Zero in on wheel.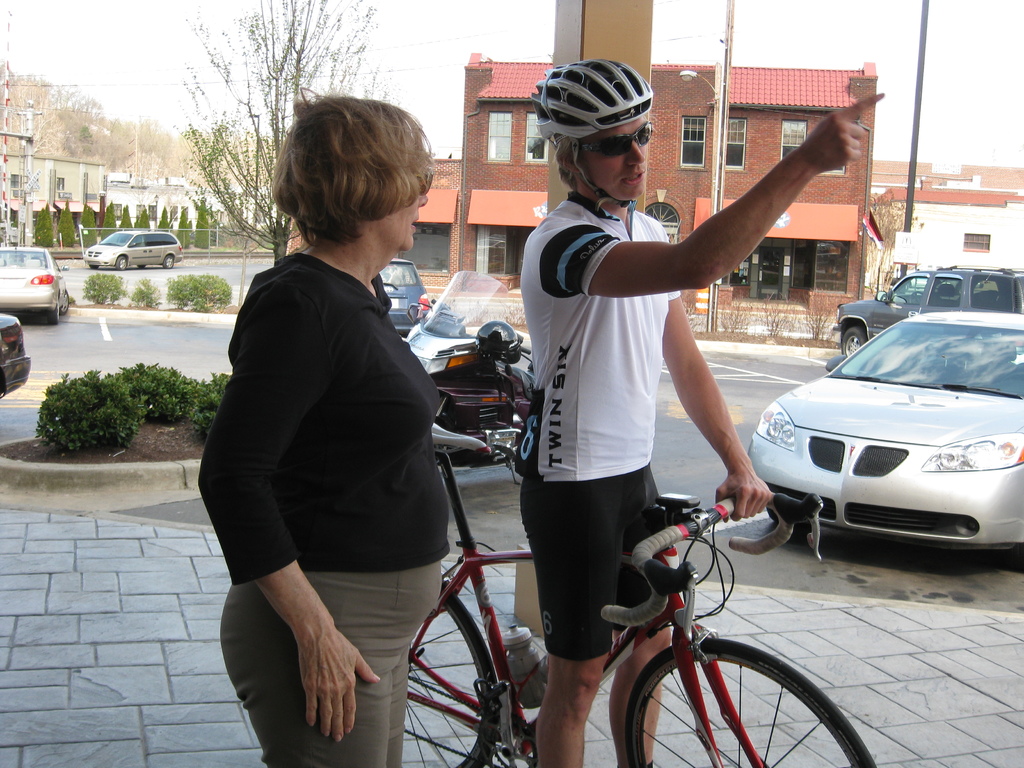
Zeroed in: (x1=840, y1=326, x2=874, y2=365).
